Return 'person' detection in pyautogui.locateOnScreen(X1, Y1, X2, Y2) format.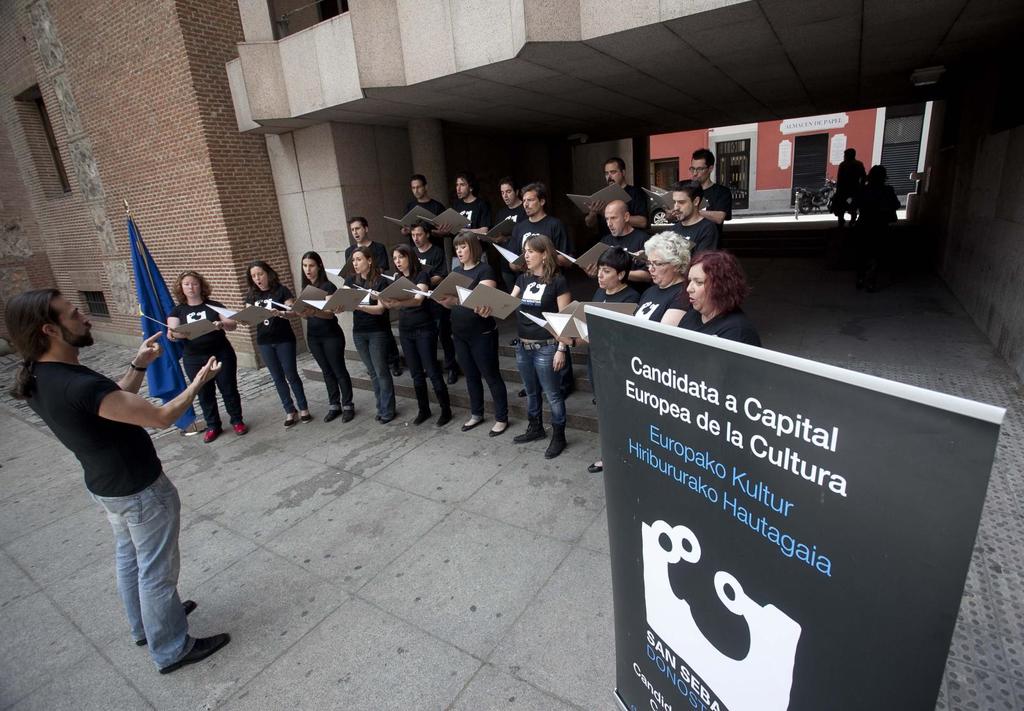
pyautogui.locateOnScreen(294, 250, 349, 426).
